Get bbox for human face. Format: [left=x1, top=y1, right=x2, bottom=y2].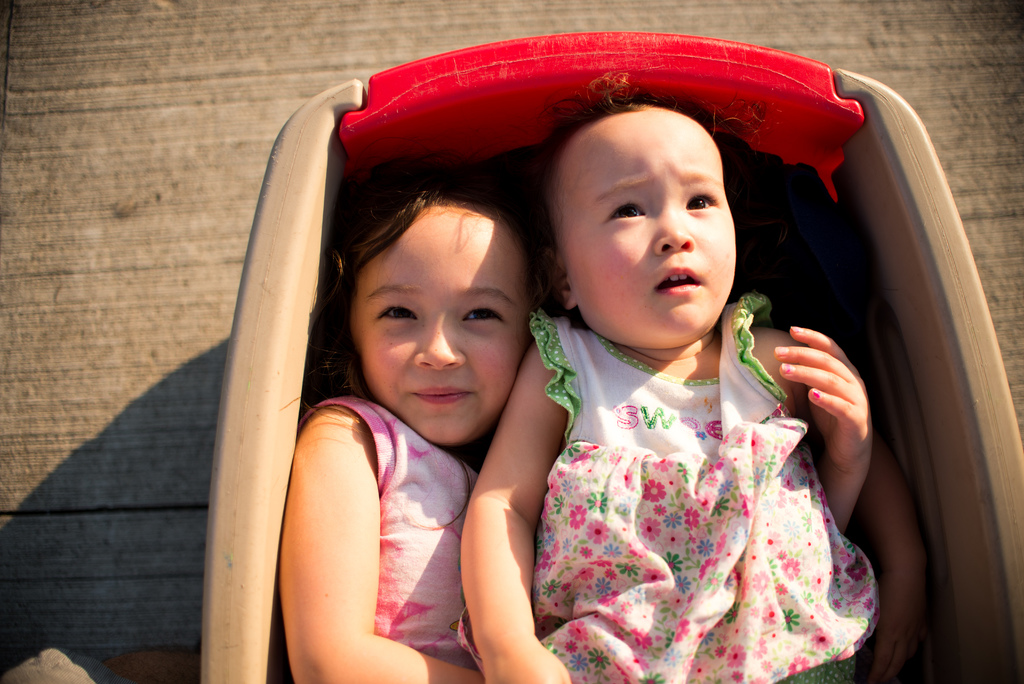
[left=557, top=118, right=733, bottom=347].
